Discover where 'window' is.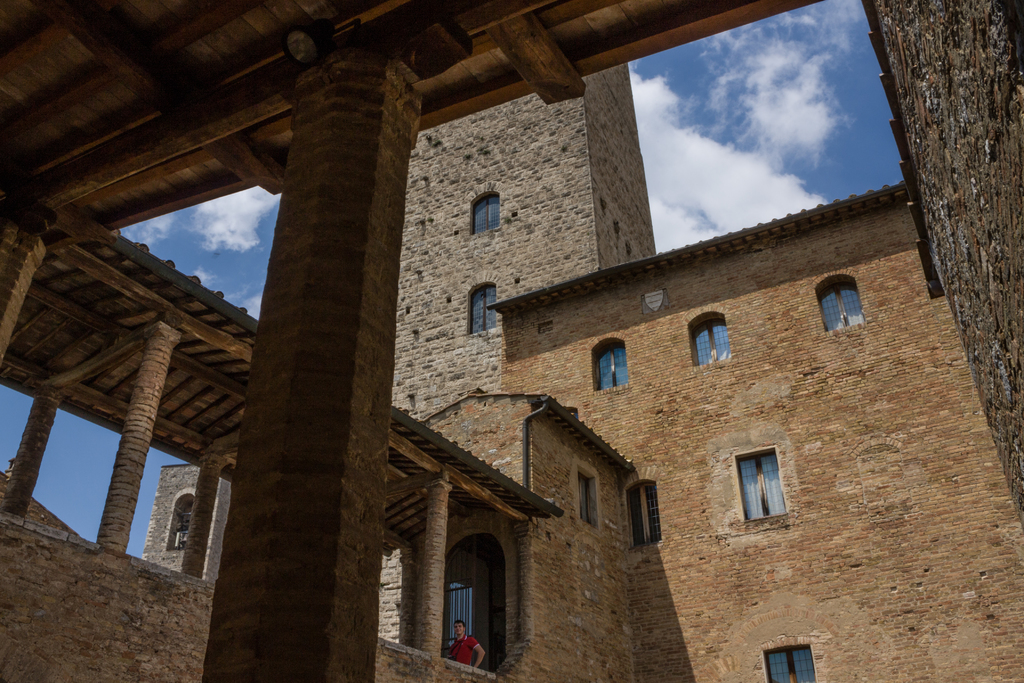
Discovered at crop(692, 309, 735, 366).
